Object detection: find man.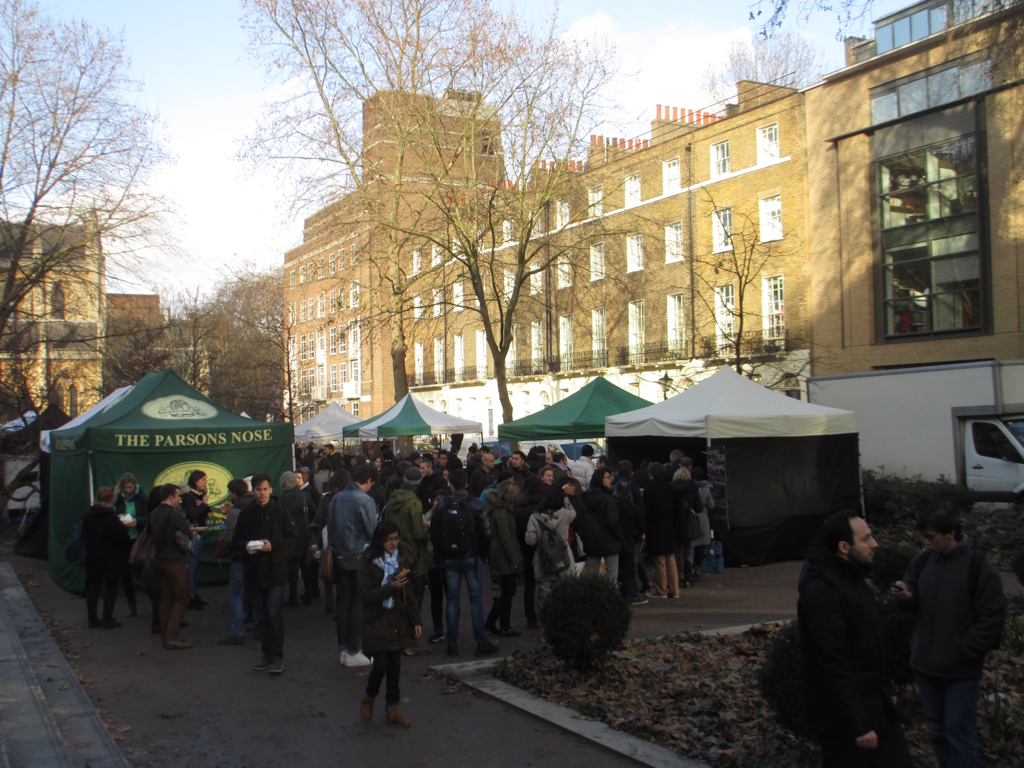
box=[327, 464, 379, 666].
